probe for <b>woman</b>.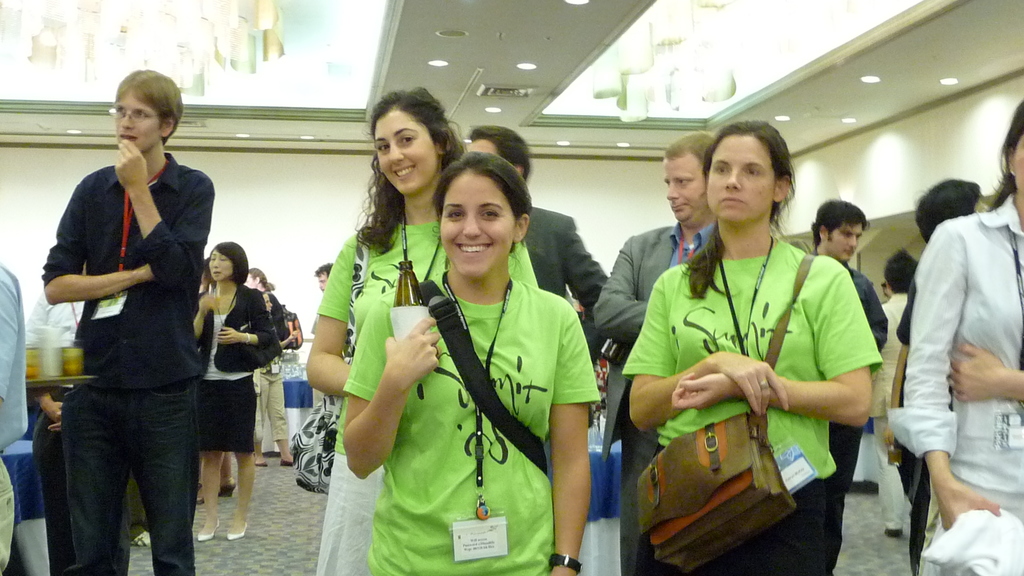
Probe result: Rect(196, 239, 276, 541).
